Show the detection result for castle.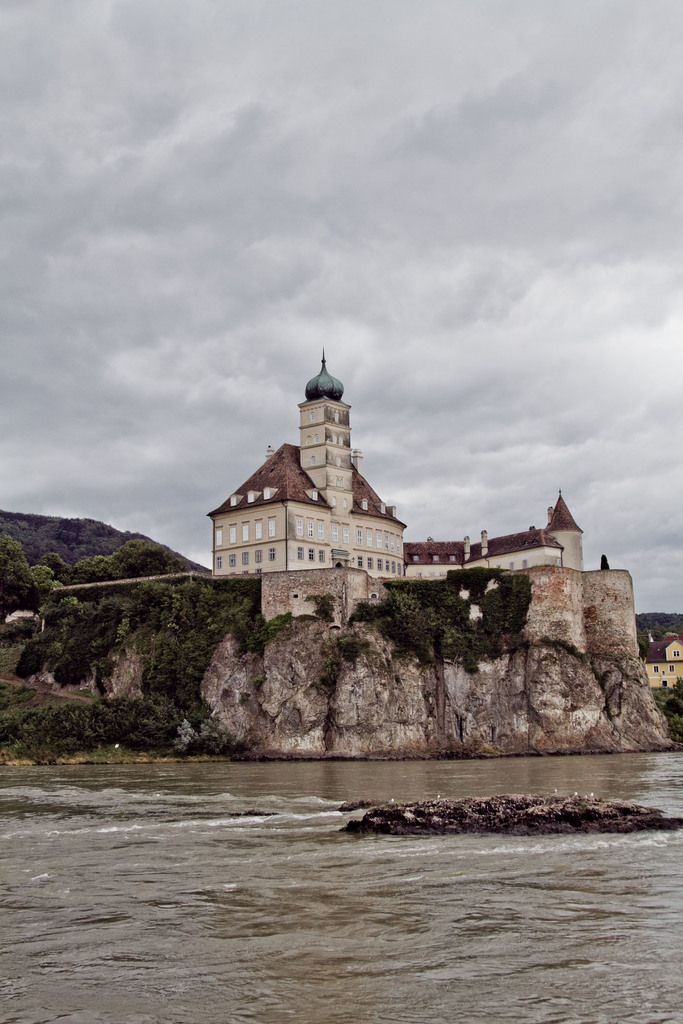
204 349 636 662.
